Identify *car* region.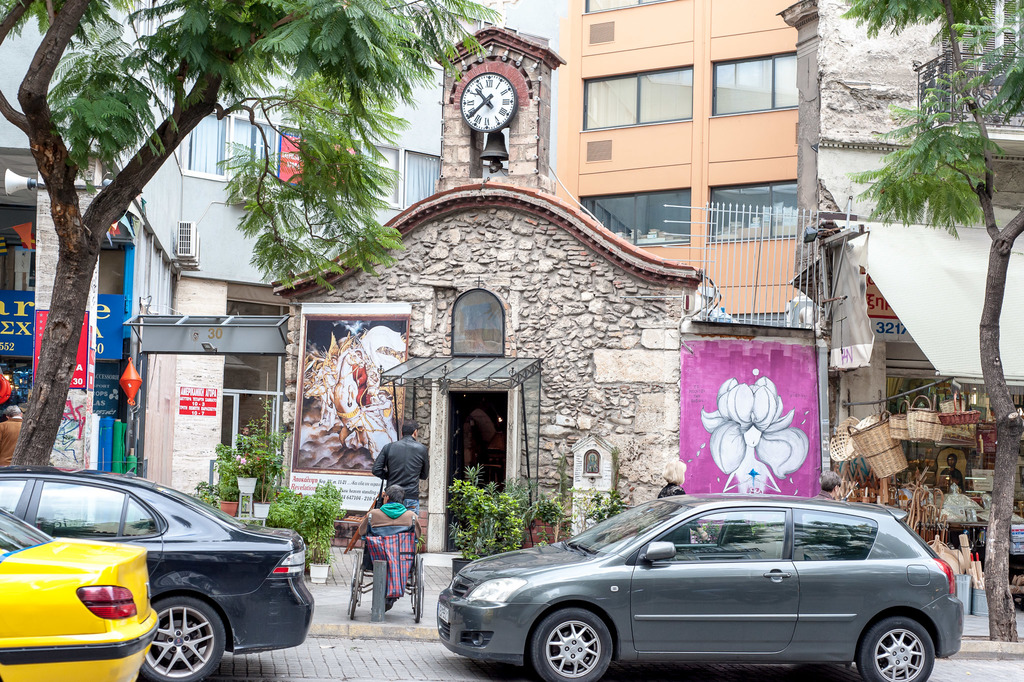
Region: BBox(0, 504, 161, 681).
